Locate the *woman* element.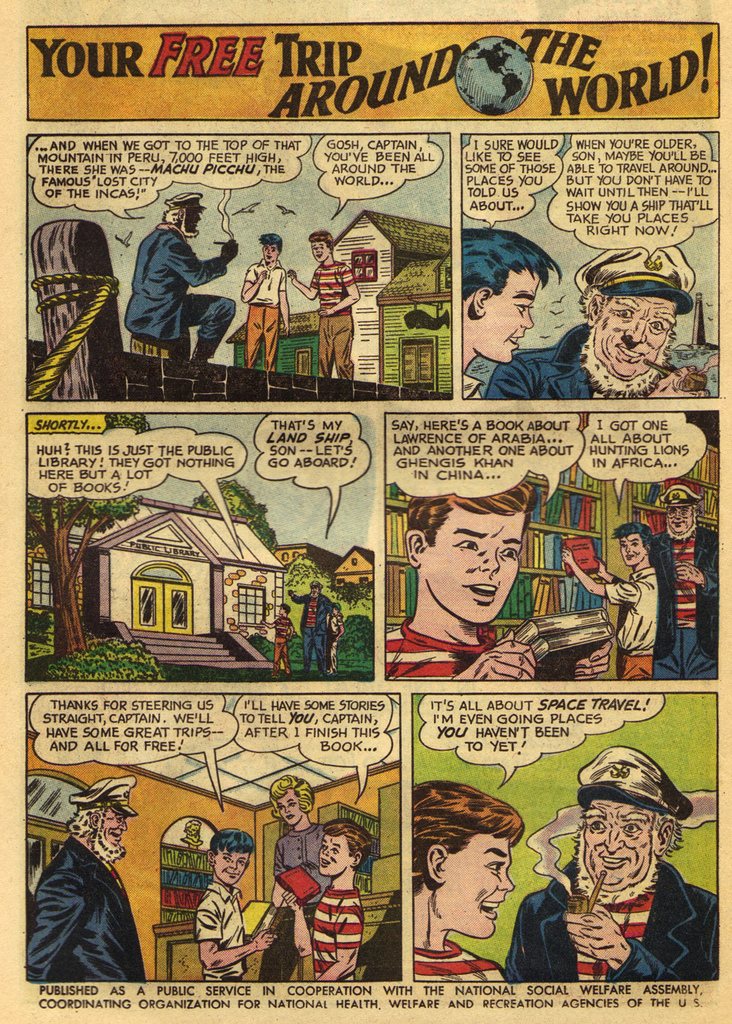
Element bbox: 256,771,330,982.
